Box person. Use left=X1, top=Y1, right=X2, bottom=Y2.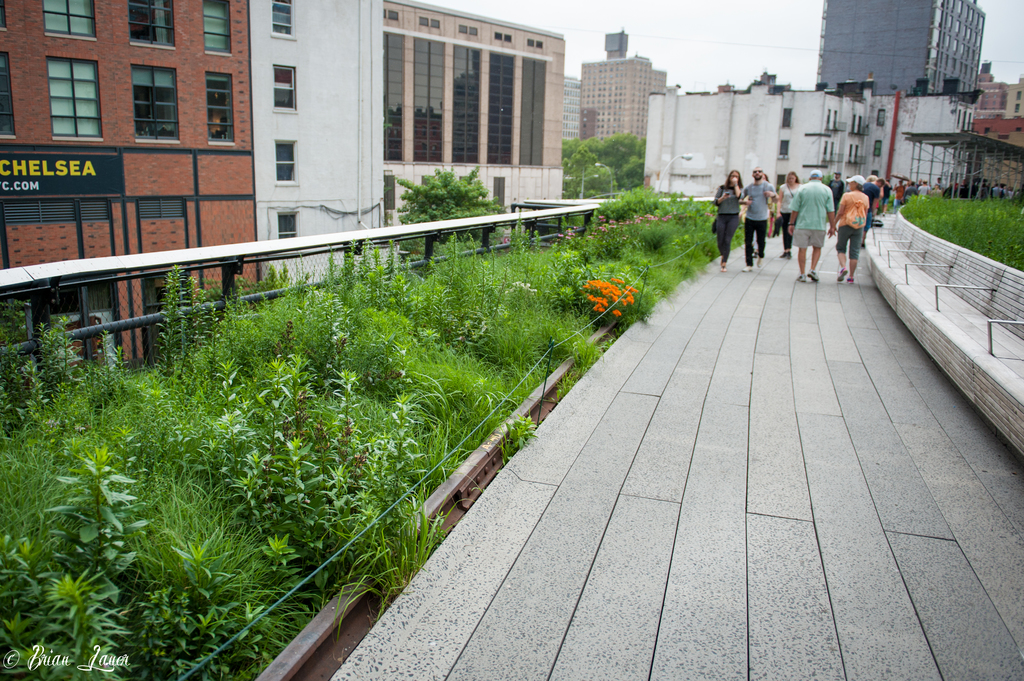
left=712, top=164, right=748, bottom=269.
